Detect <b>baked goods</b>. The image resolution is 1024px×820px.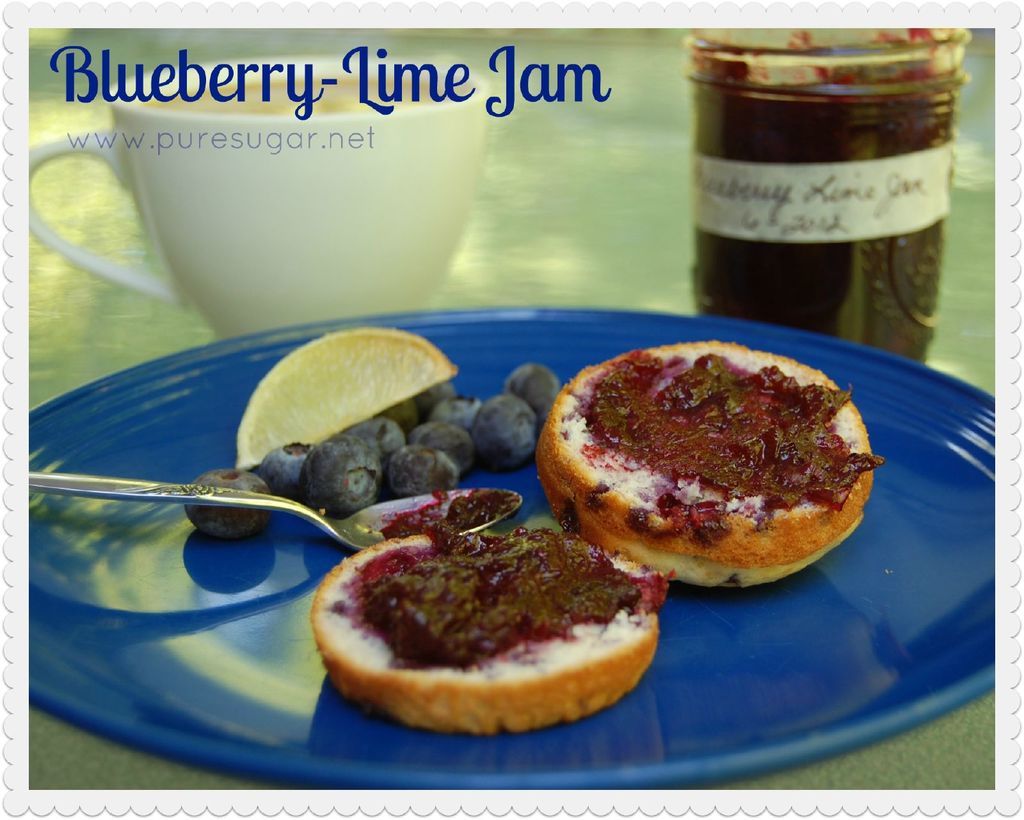
bbox=[305, 528, 661, 737].
